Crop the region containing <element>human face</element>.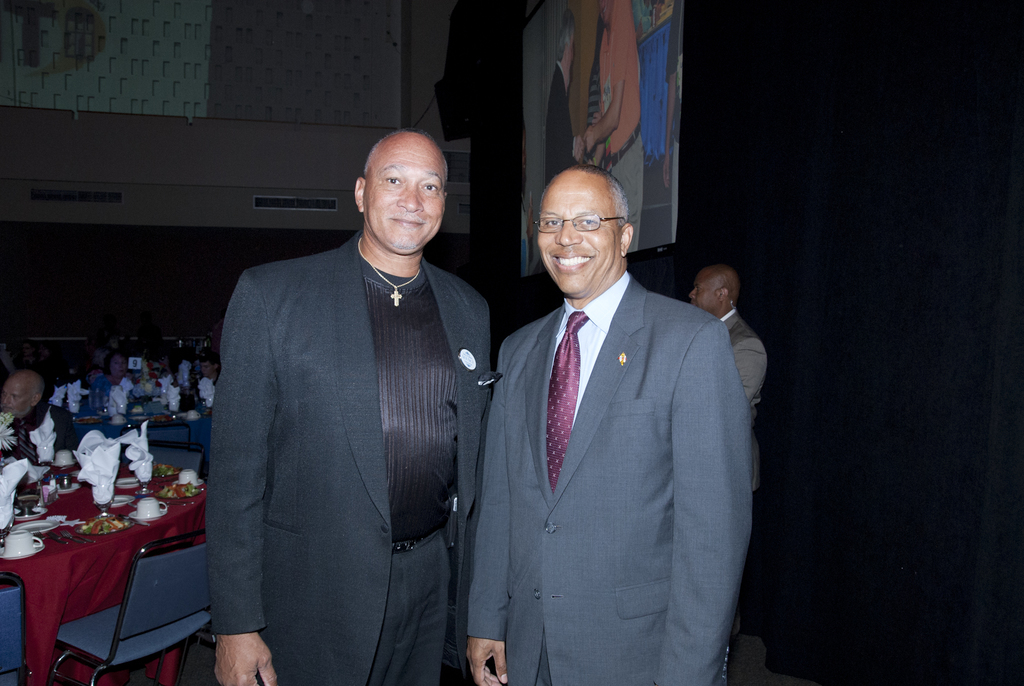
Crop region: (x1=359, y1=145, x2=447, y2=250).
